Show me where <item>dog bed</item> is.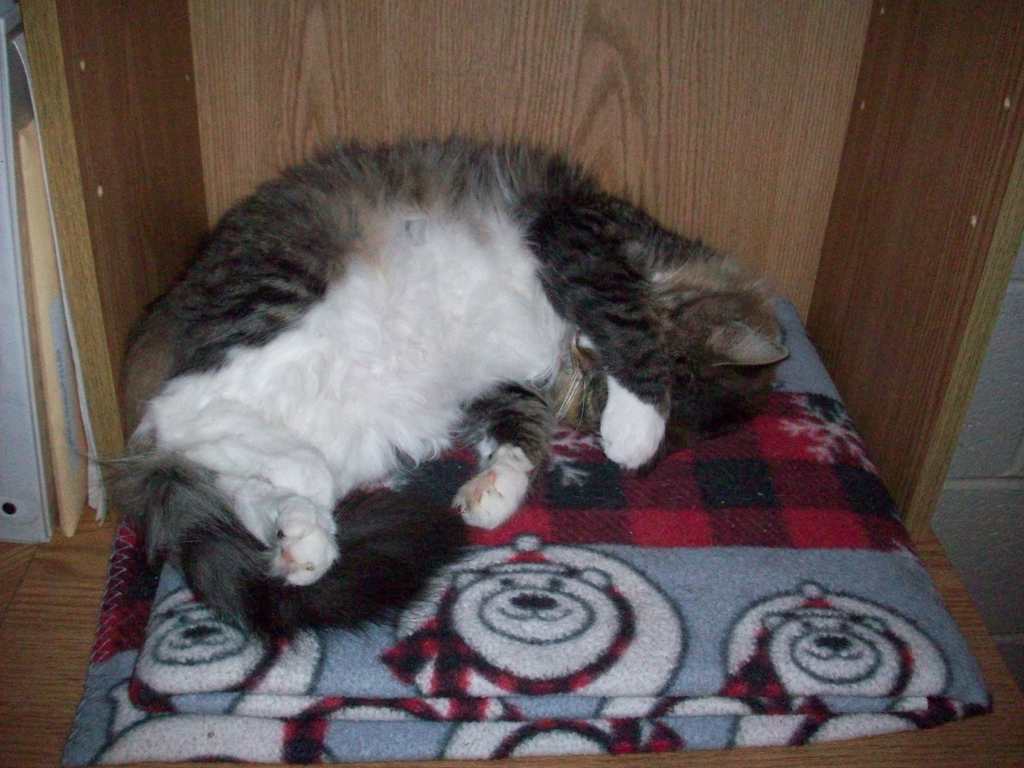
<item>dog bed</item> is at (x1=62, y1=299, x2=993, y2=764).
